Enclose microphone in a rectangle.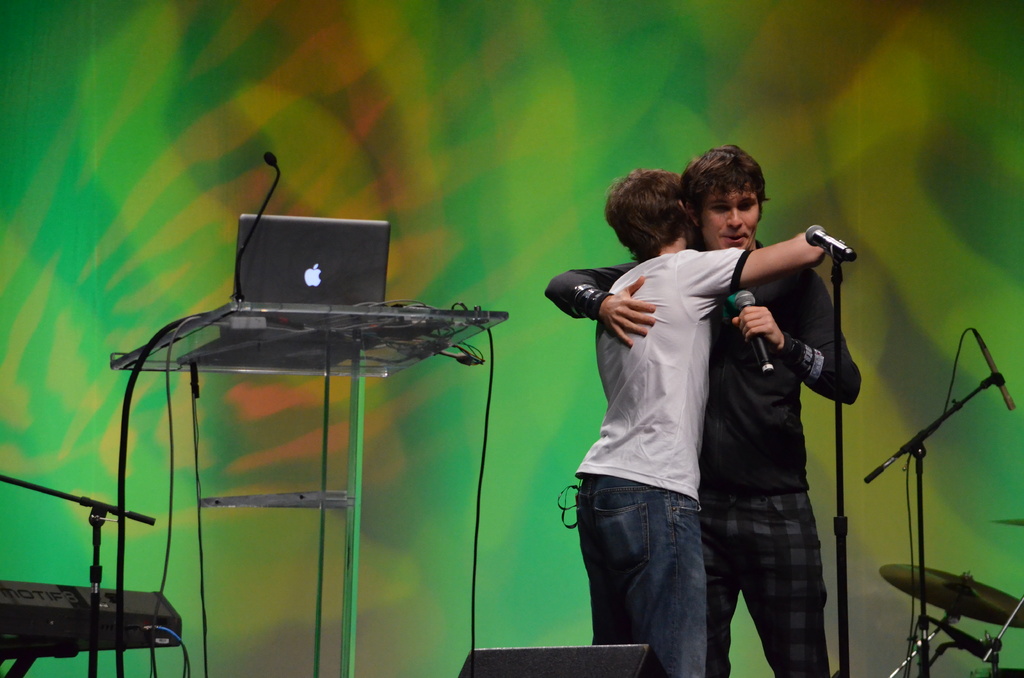
733, 285, 772, 375.
